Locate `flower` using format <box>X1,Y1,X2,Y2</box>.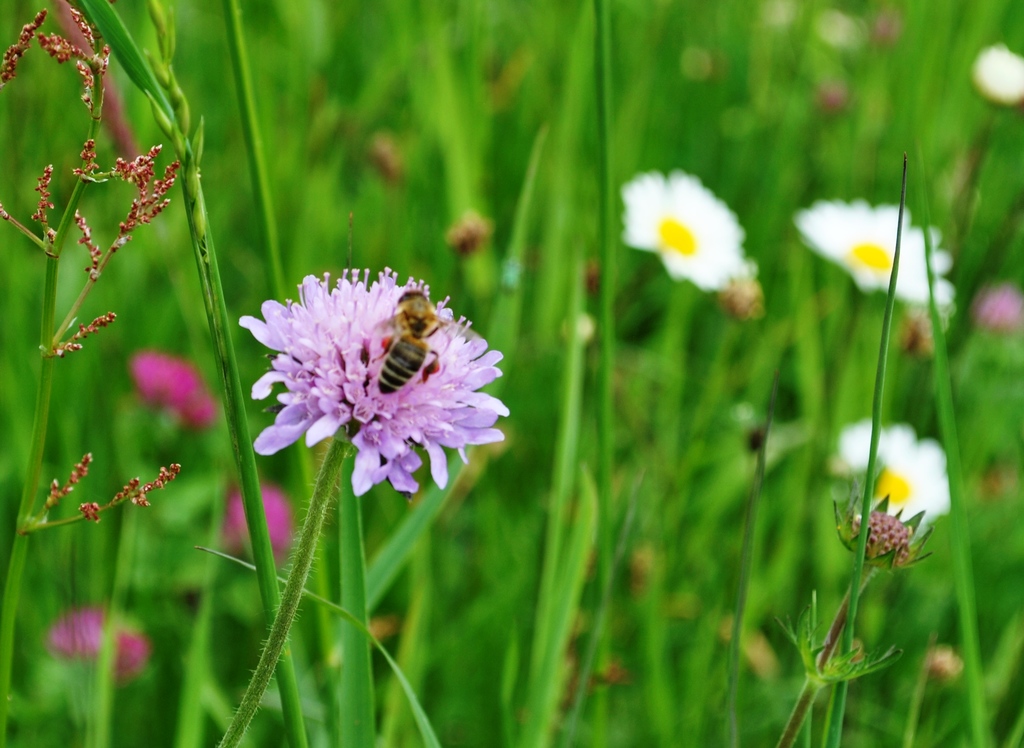
<box>964,38,1023,106</box>.
